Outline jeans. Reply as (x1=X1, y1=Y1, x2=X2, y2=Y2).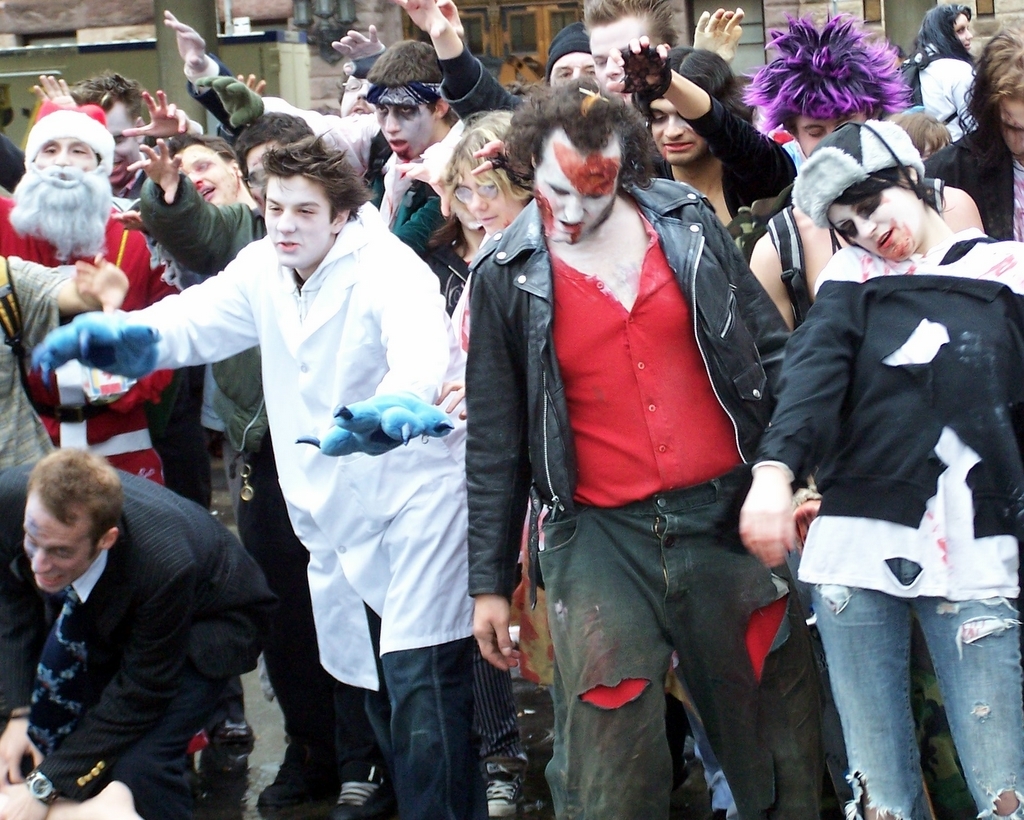
(x1=791, y1=580, x2=1008, y2=815).
